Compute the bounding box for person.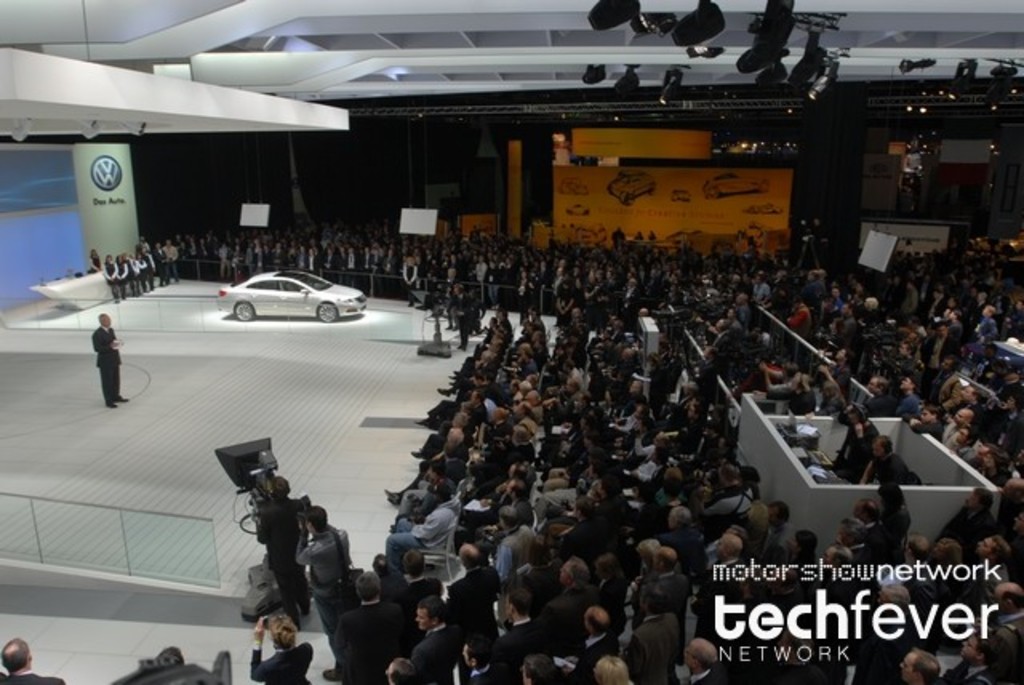
<region>149, 643, 181, 674</region>.
